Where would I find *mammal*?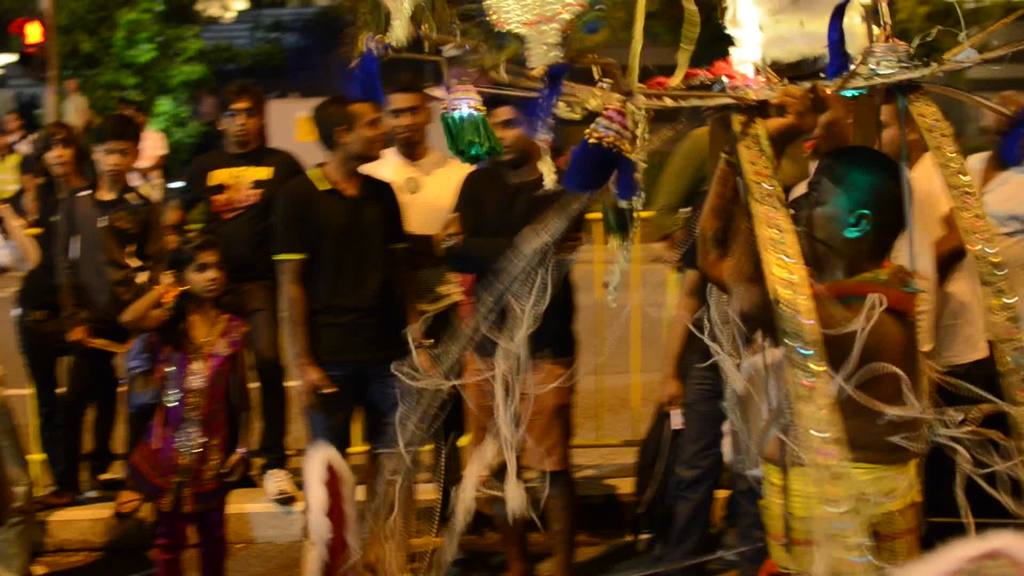
At bbox=[965, 102, 1023, 296].
